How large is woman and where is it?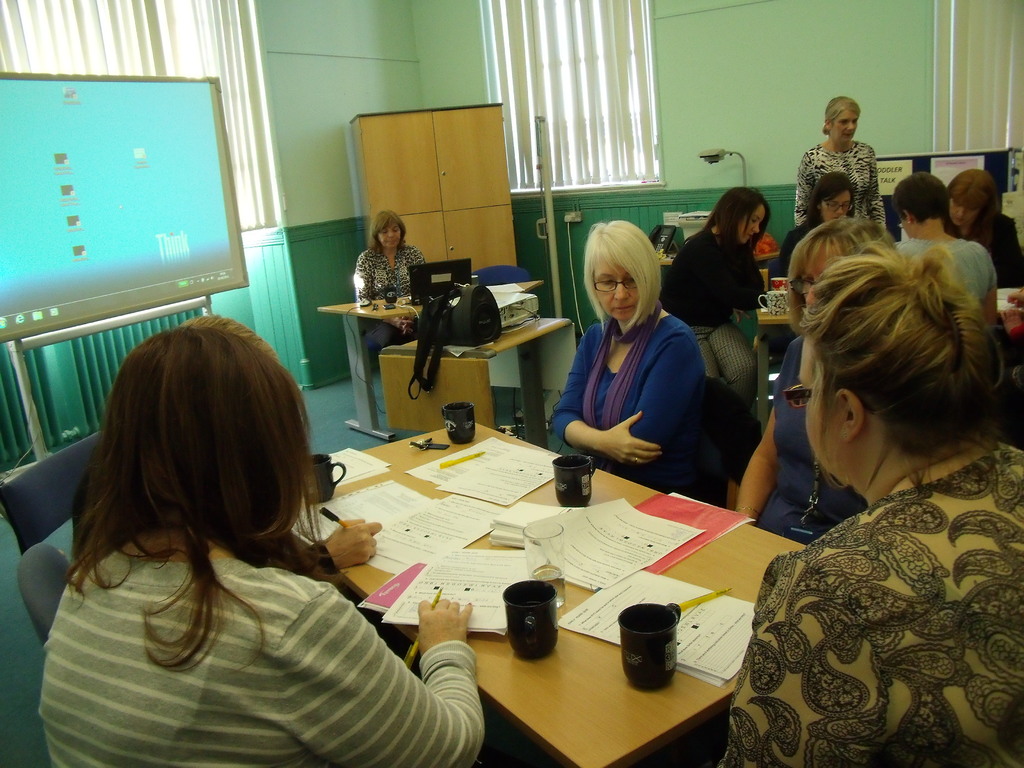
Bounding box: bbox=[350, 206, 429, 356].
